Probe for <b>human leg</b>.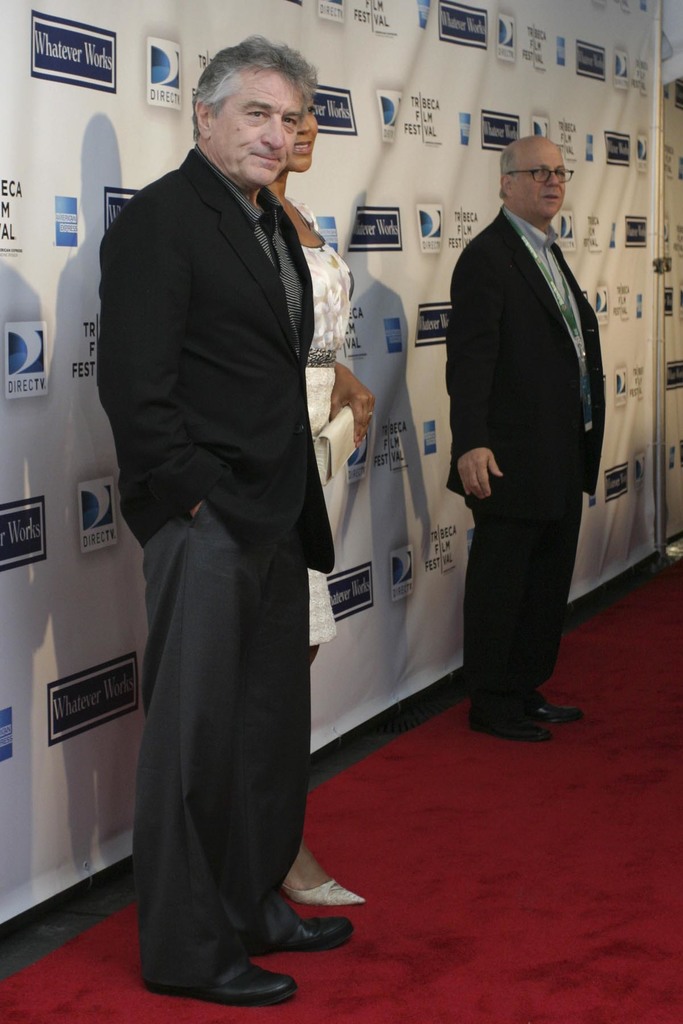
Probe result: BBox(520, 466, 581, 728).
